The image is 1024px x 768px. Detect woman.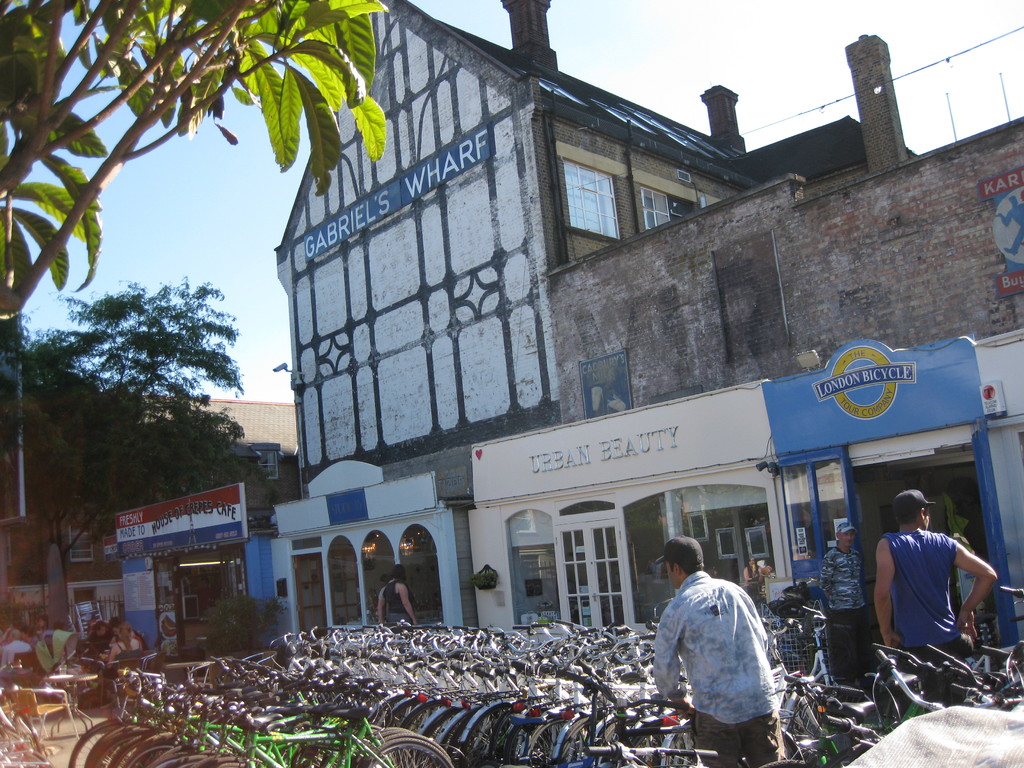
Detection: (x1=744, y1=554, x2=764, y2=603).
